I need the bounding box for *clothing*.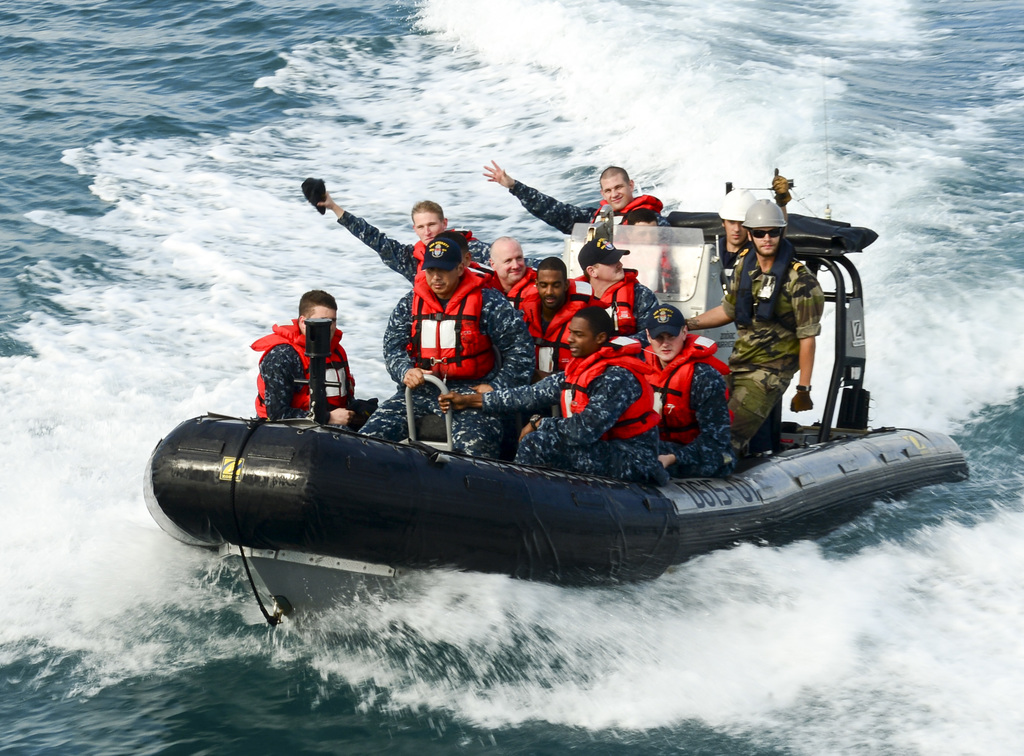
Here it is: bbox=(516, 274, 607, 377).
